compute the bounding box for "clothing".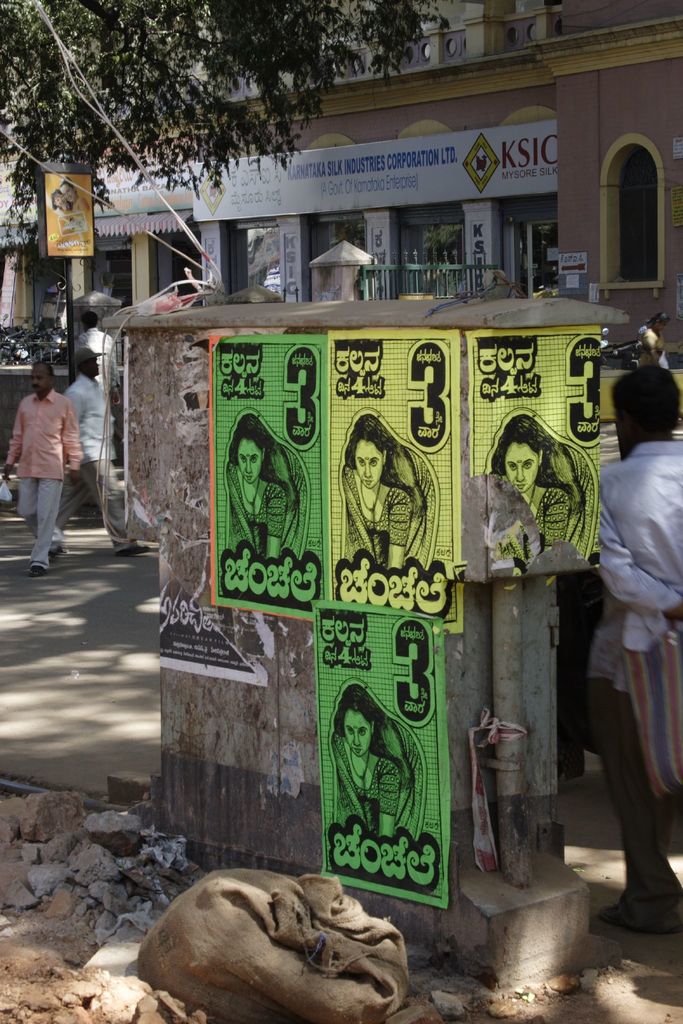
select_region(4, 348, 88, 545).
